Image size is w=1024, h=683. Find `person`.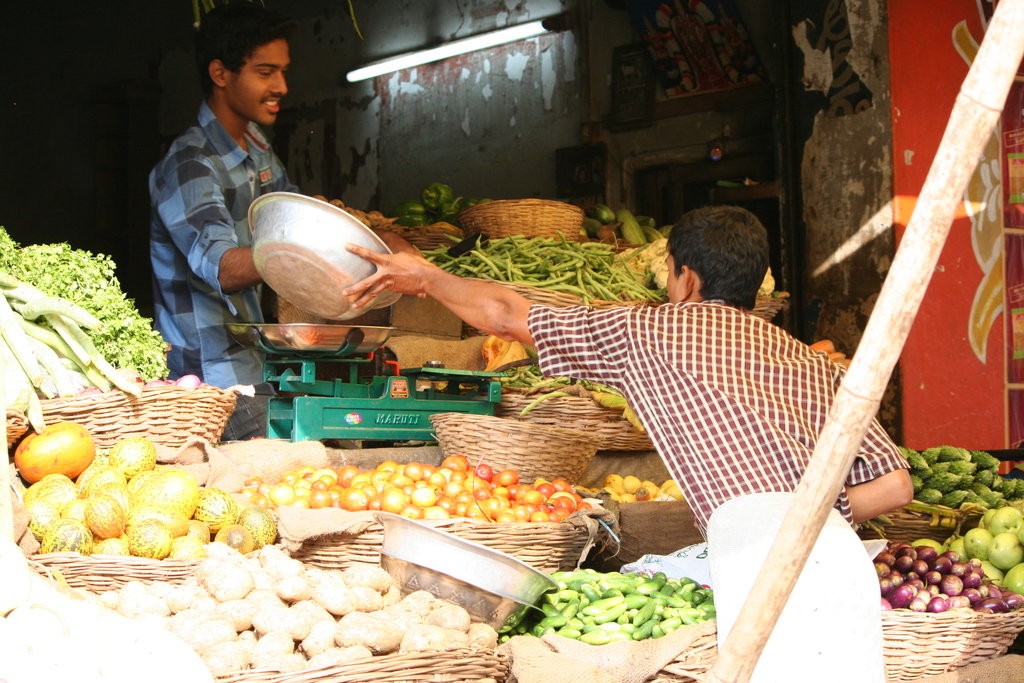
<region>132, 11, 316, 391</region>.
